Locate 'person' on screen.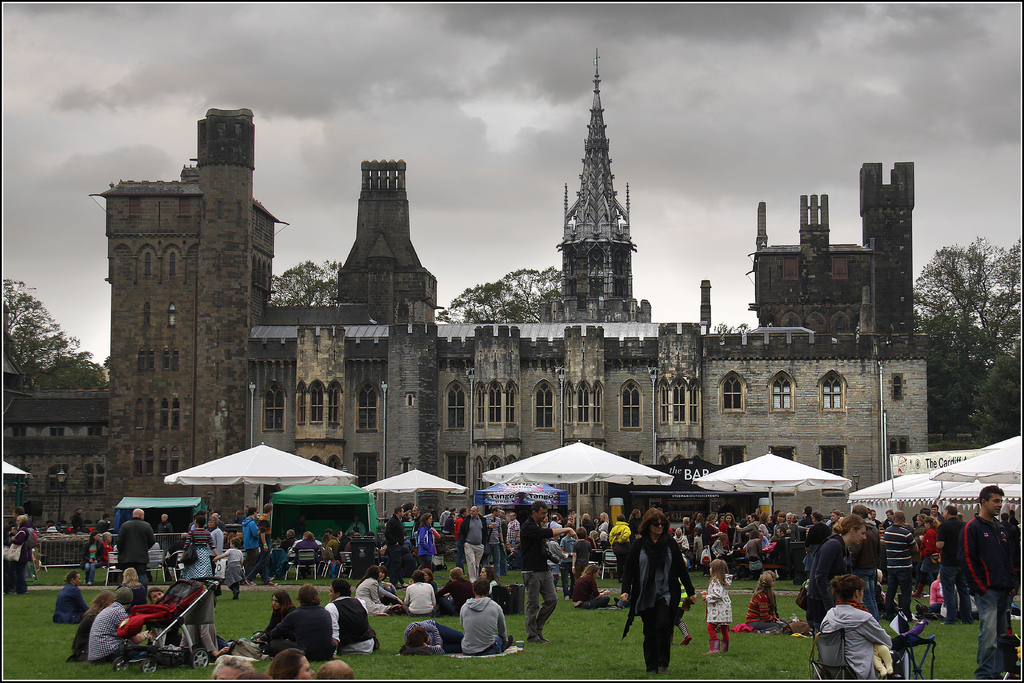
On screen at x1=636, y1=518, x2=701, y2=670.
